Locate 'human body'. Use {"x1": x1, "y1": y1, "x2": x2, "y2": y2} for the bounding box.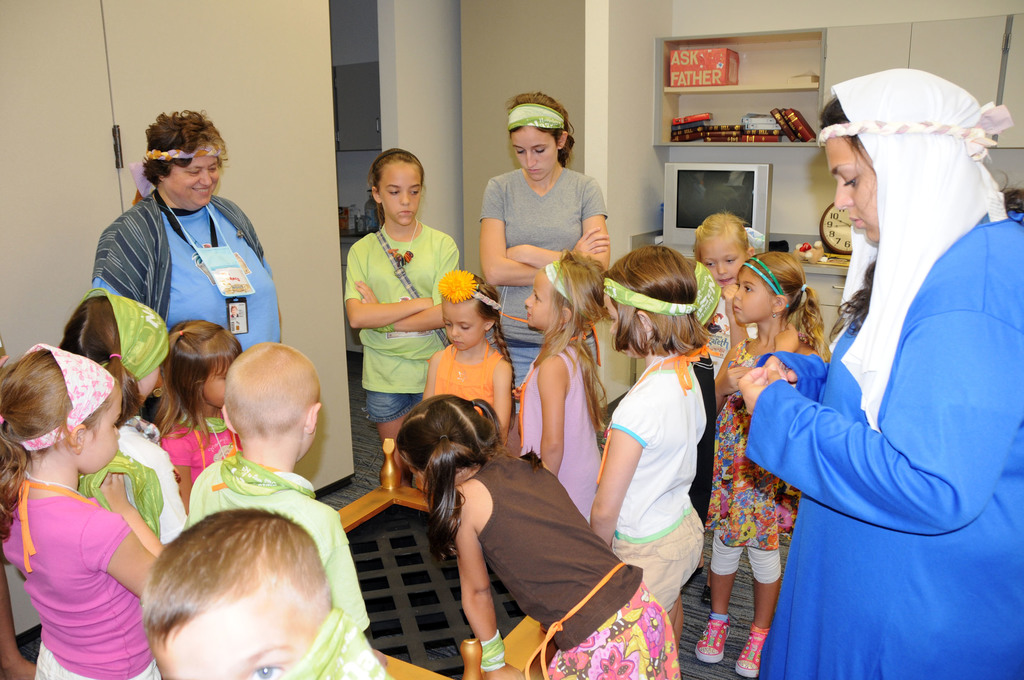
{"x1": 339, "y1": 160, "x2": 477, "y2": 458}.
